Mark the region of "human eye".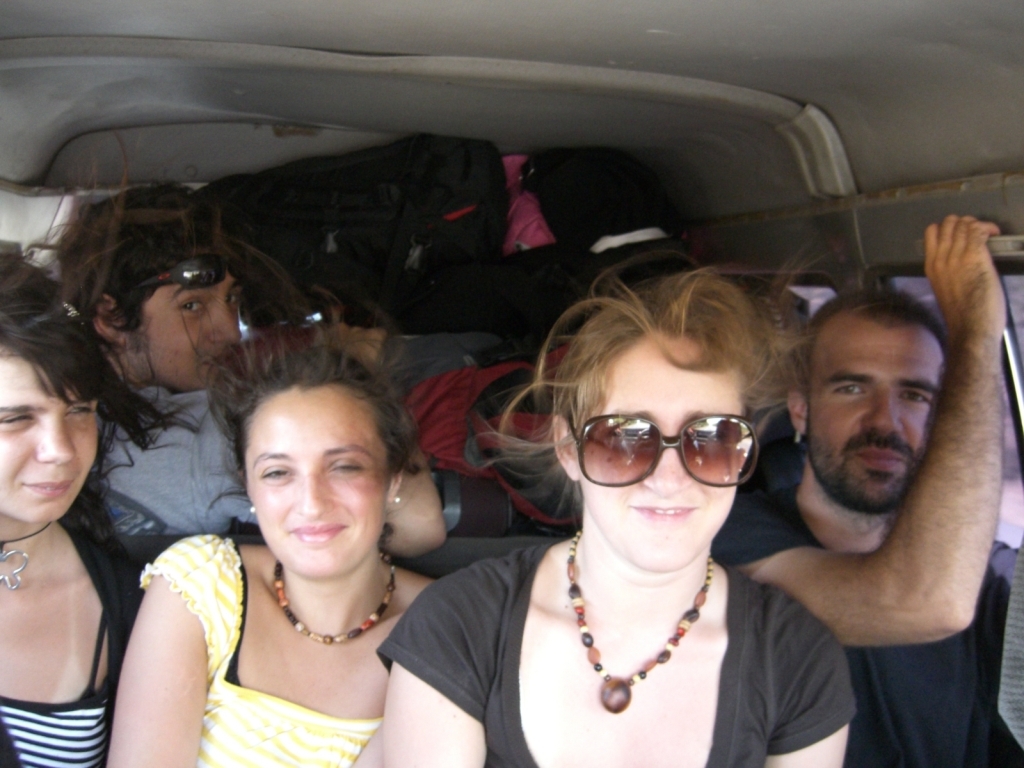
Region: [898, 384, 932, 407].
